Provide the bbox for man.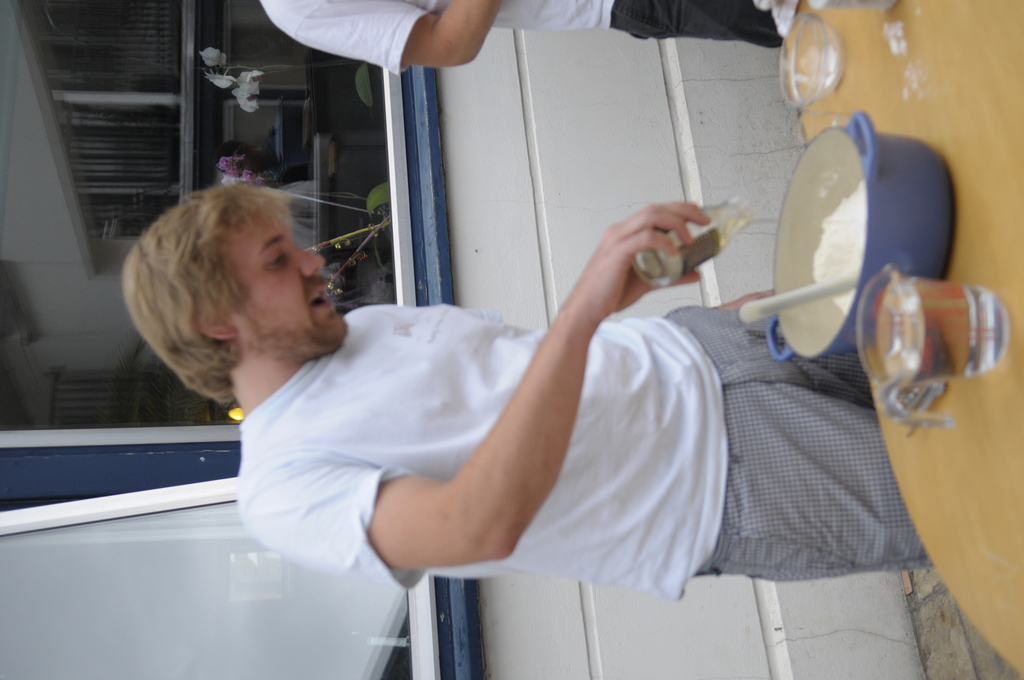
(left=112, top=165, right=868, bottom=635).
